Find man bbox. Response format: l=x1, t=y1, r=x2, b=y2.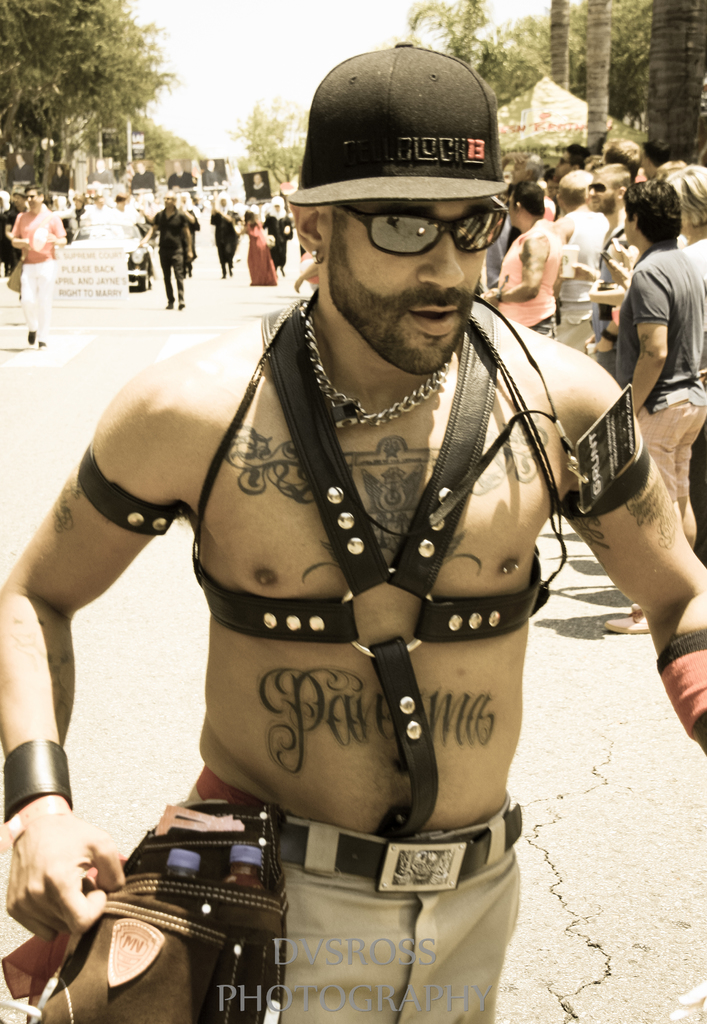
l=601, t=137, r=642, b=177.
